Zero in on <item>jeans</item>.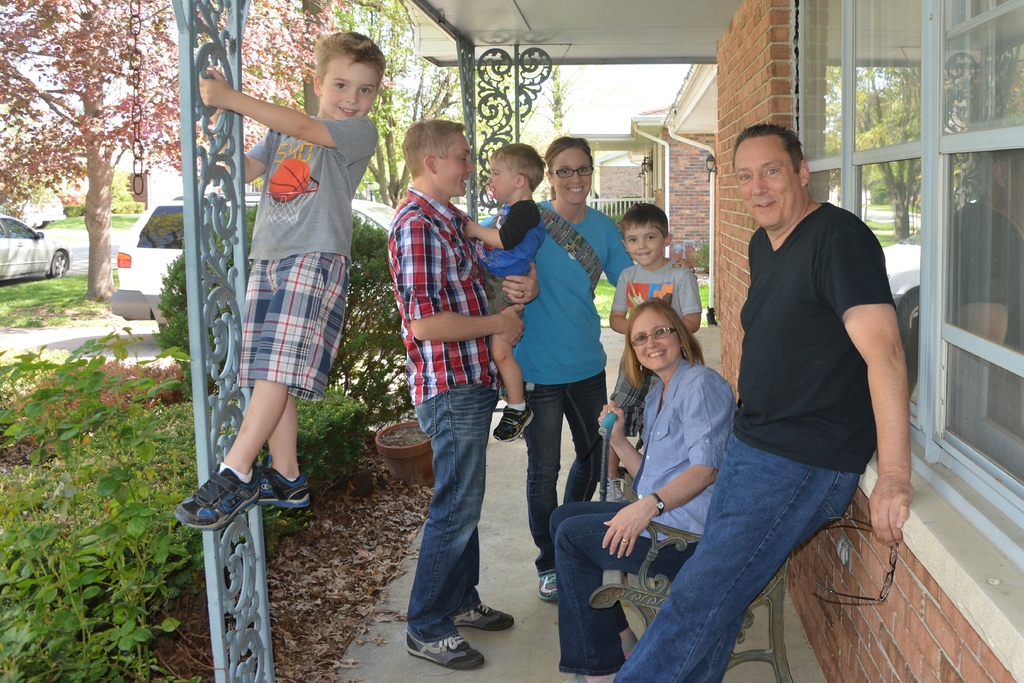
Zeroed in: {"left": 400, "top": 376, "right": 511, "bottom": 668}.
